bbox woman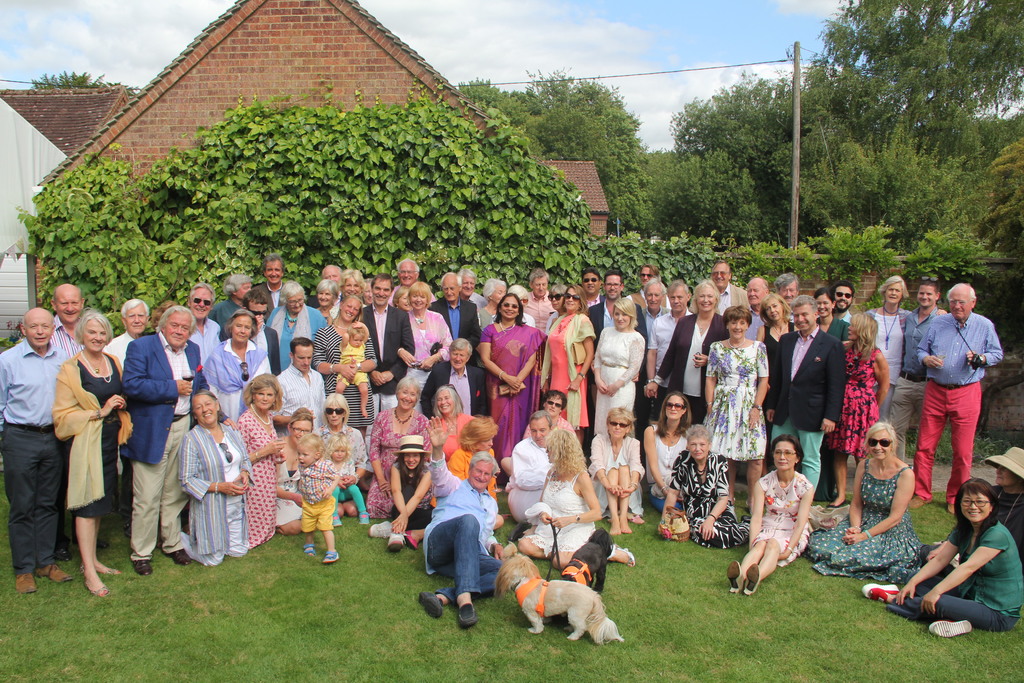
l=312, t=295, r=377, b=441
